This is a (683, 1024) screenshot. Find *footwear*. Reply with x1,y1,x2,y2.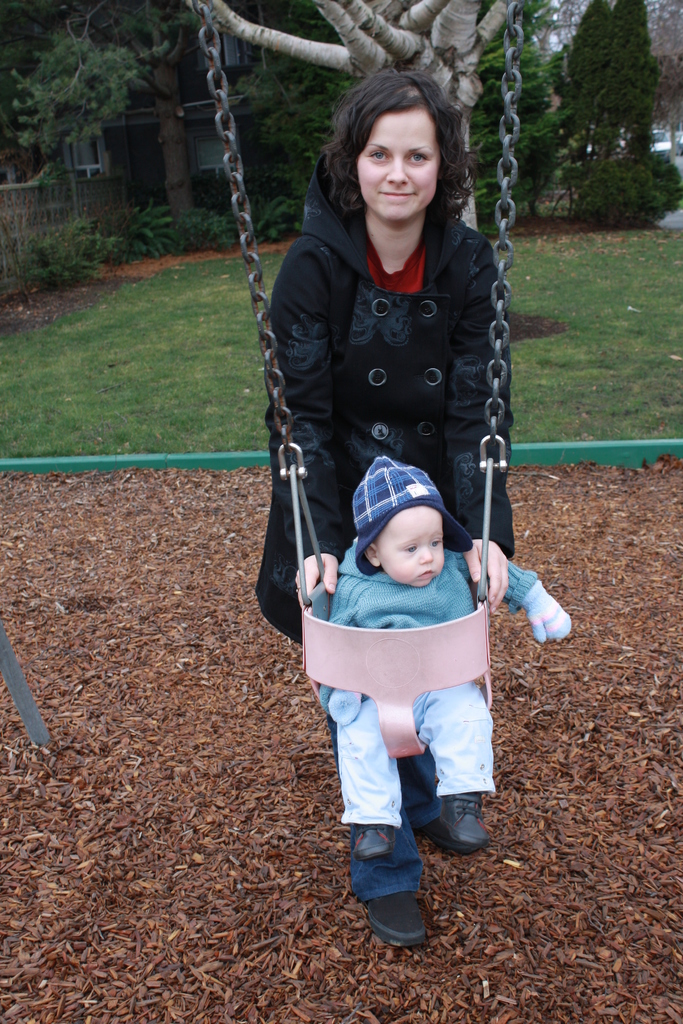
442,792,488,844.
